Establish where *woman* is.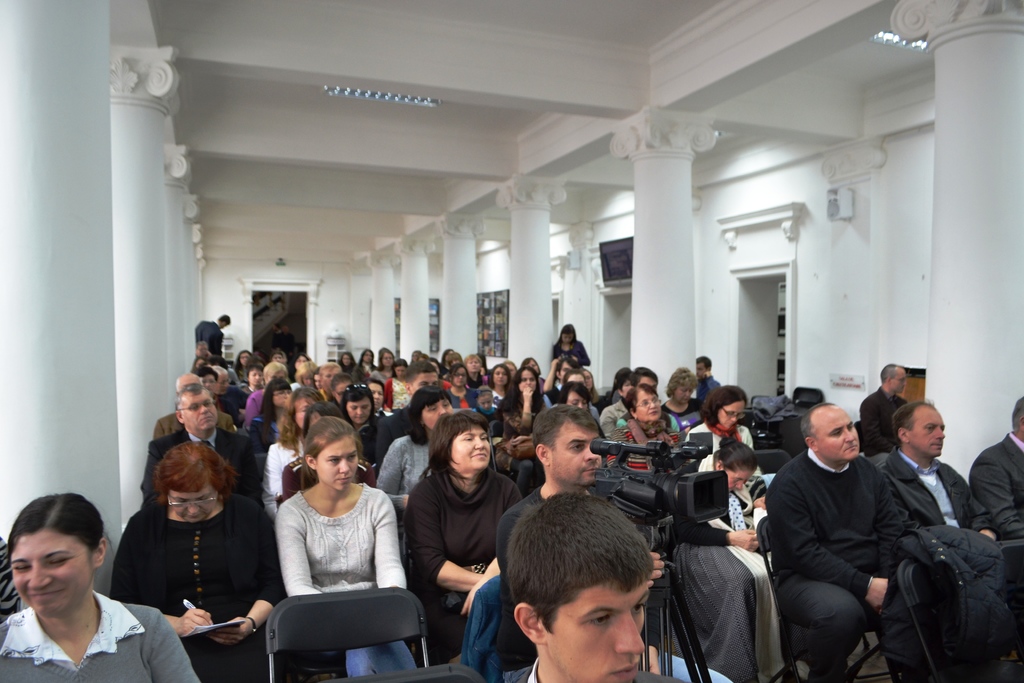
Established at crop(506, 363, 545, 438).
